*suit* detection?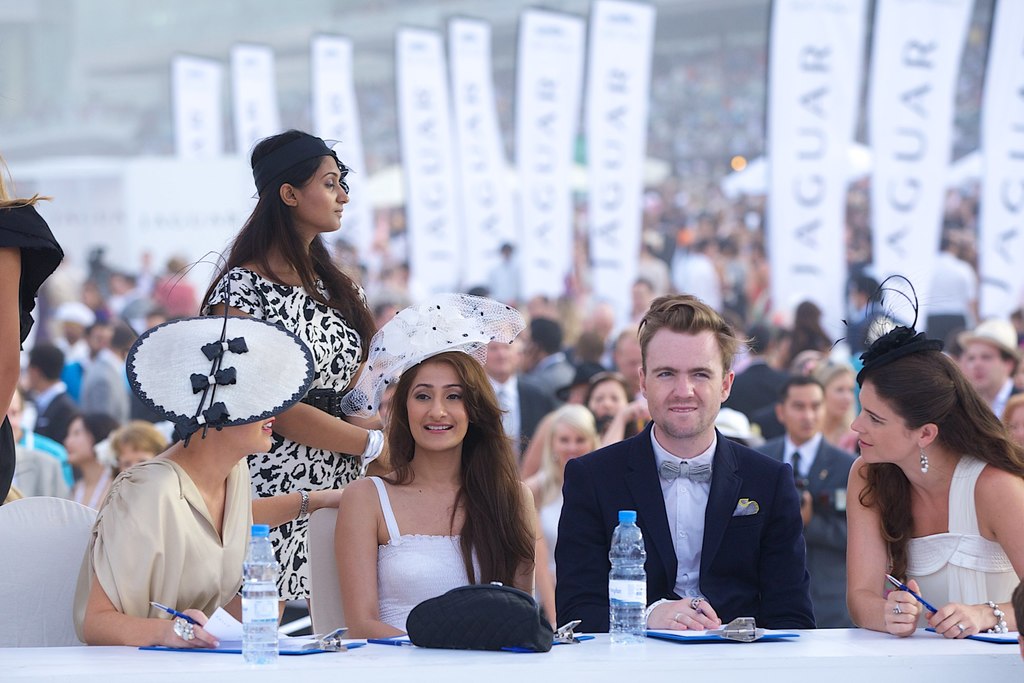
(79, 345, 132, 428)
